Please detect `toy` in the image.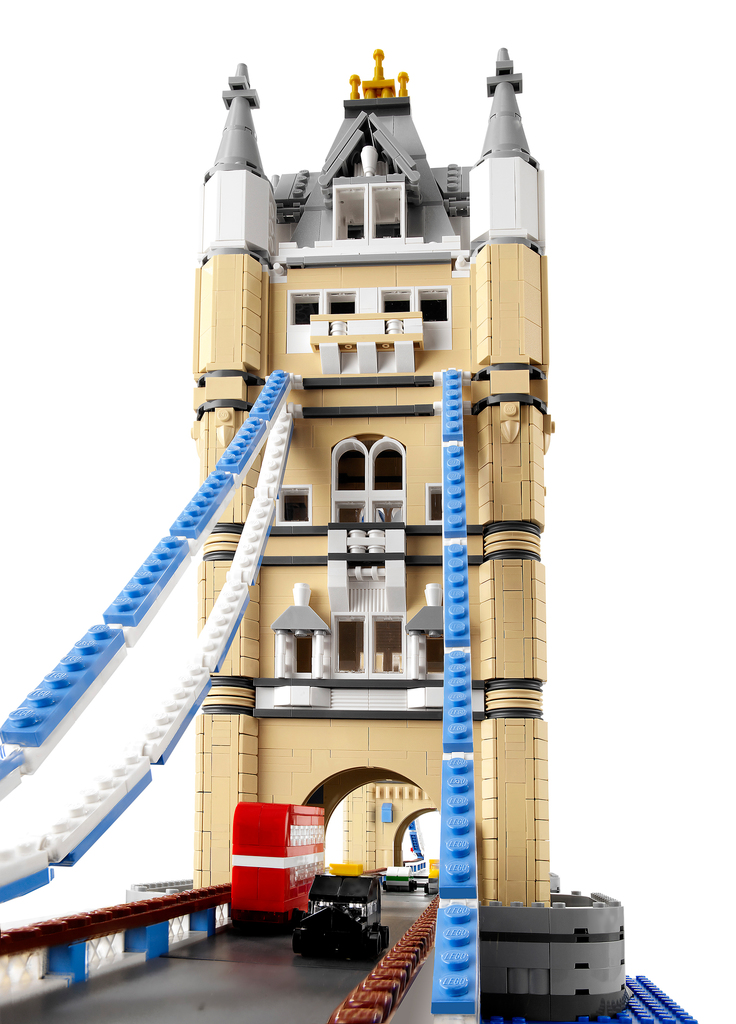
crop(422, 858, 439, 894).
